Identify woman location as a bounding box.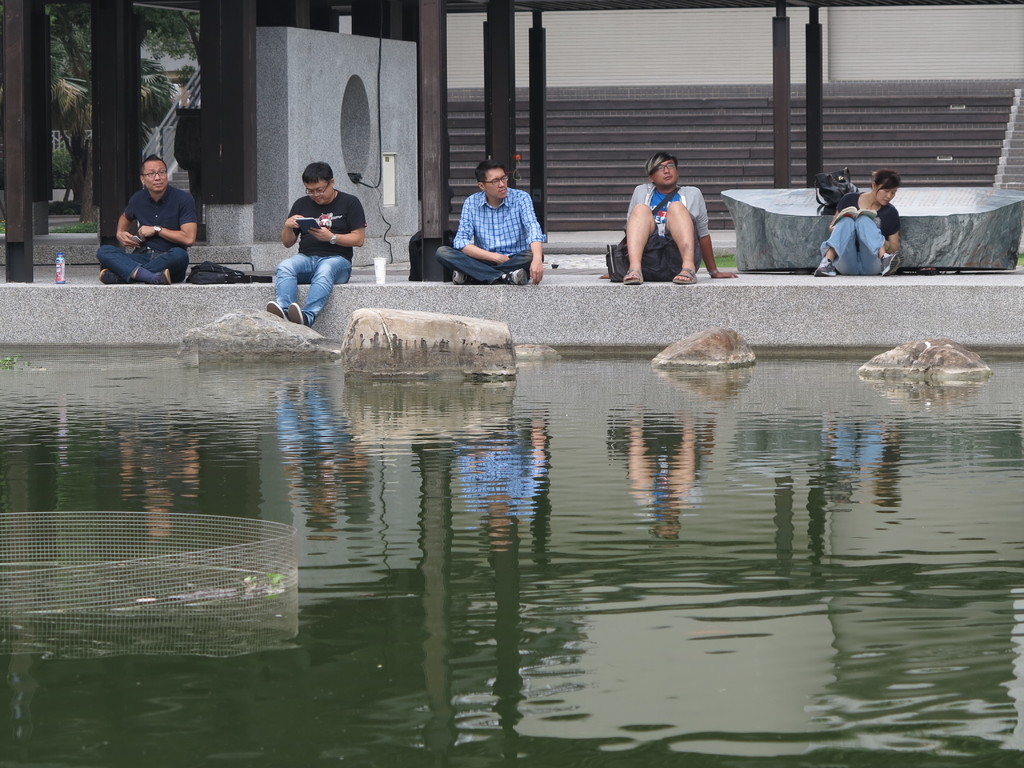
805, 168, 908, 294.
